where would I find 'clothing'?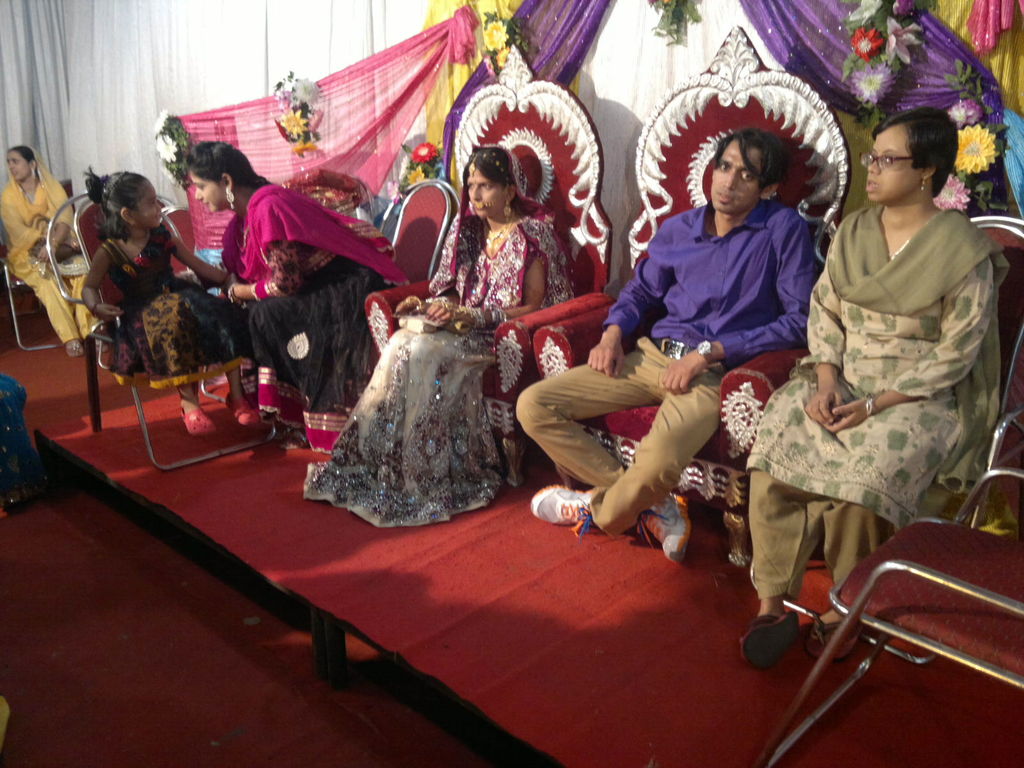
At box=[93, 218, 234, 381].
